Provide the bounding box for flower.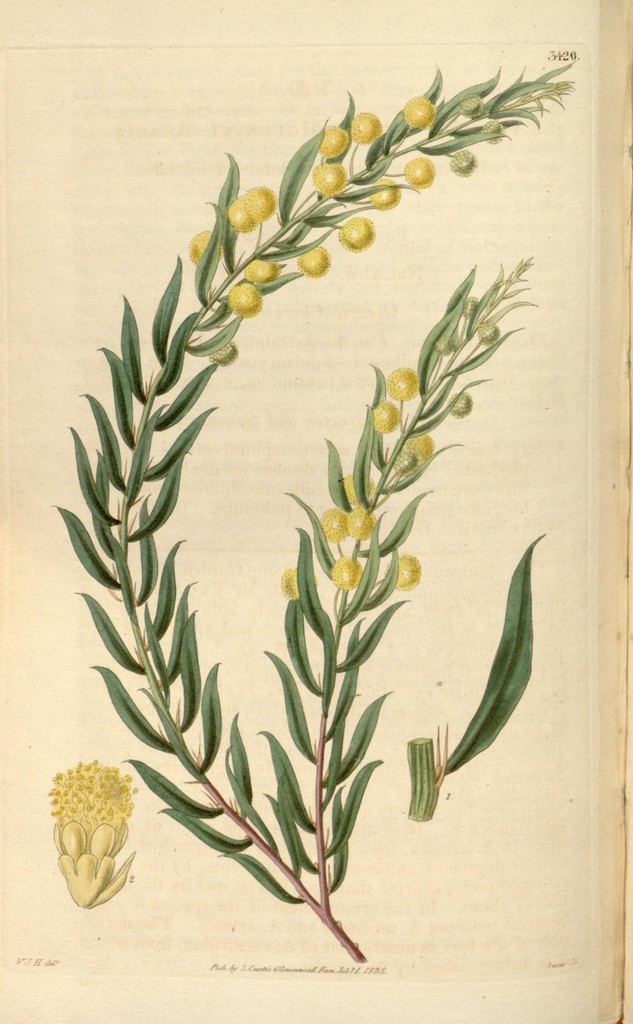
left=372, top=179, right=399, bottom=206.
